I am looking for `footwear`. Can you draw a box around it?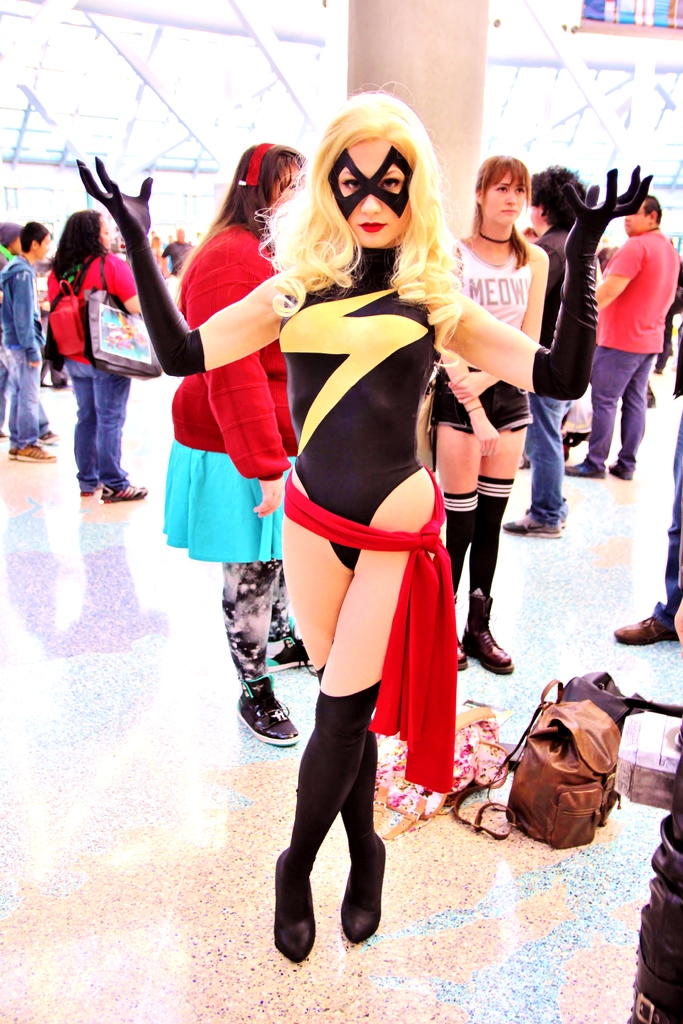
Sure, the bounding box is (left=458, top=593, right=520, bottom=672).
